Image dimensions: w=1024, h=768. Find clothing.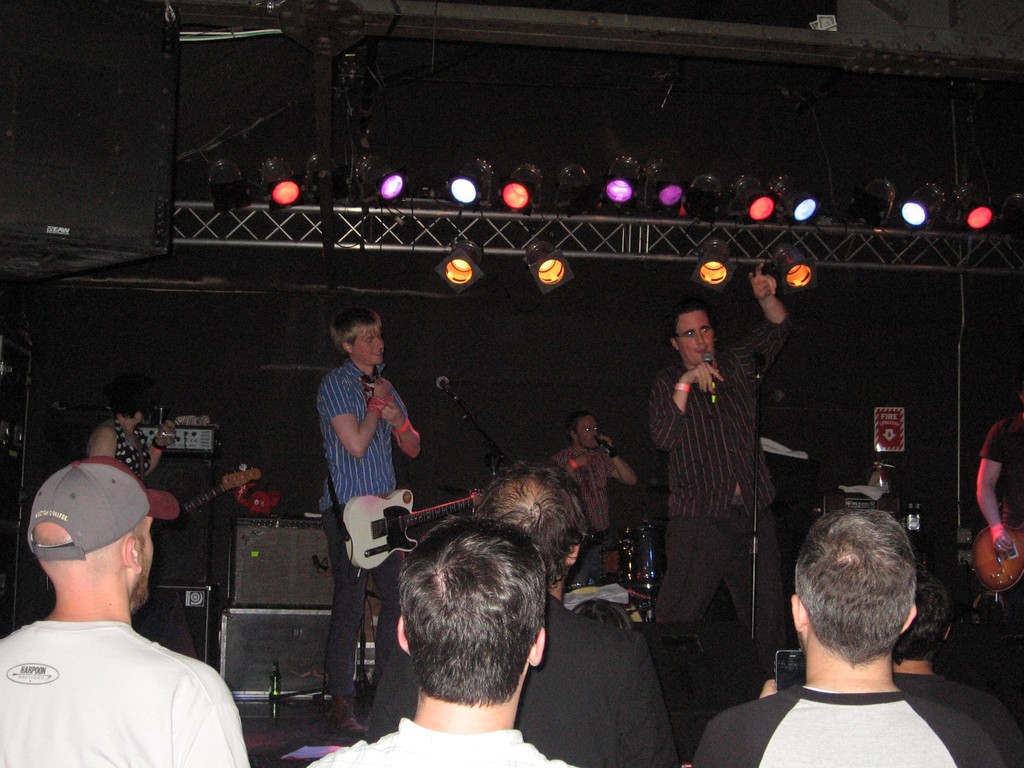
{"x1": 557, "y1": 440, "x2": 615, "y2": 531}.
